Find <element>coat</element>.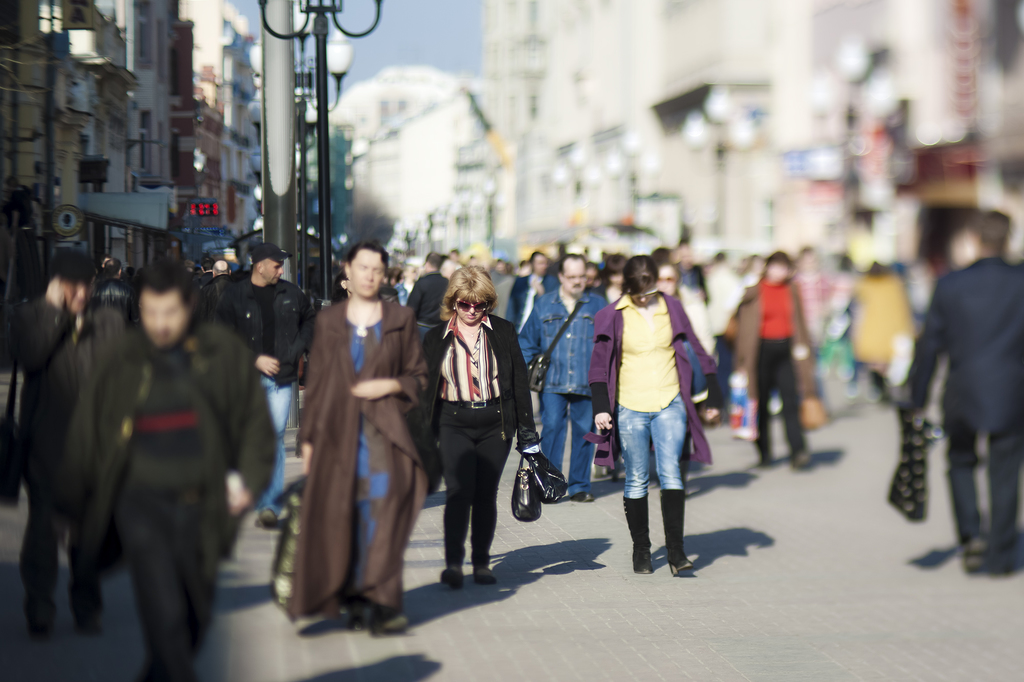
bbox=(4, 303, 83, 512).
